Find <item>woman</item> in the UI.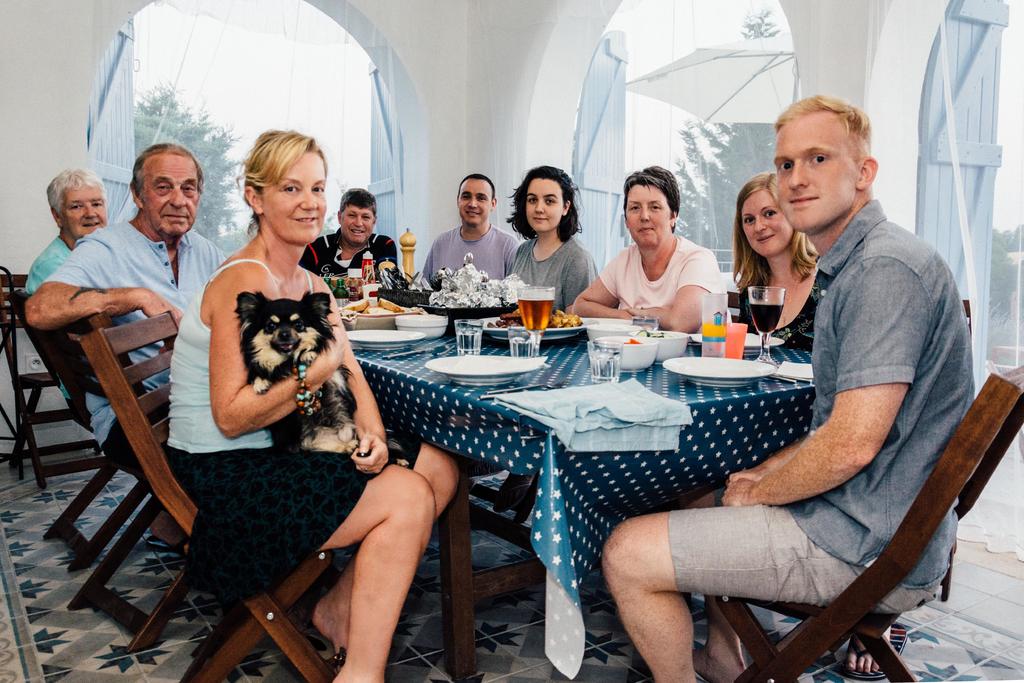
UI element at [162, 131, 458, 682].
